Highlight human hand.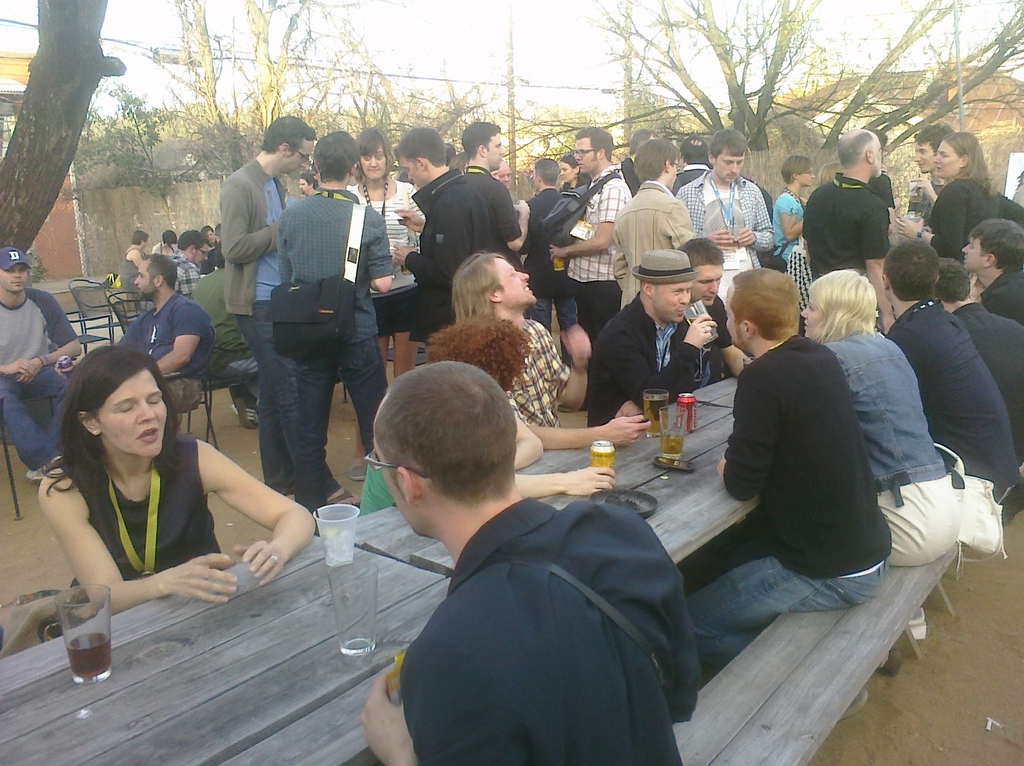
Highlighted region: [x1=560, y1=323, x2=591, y2=367].
